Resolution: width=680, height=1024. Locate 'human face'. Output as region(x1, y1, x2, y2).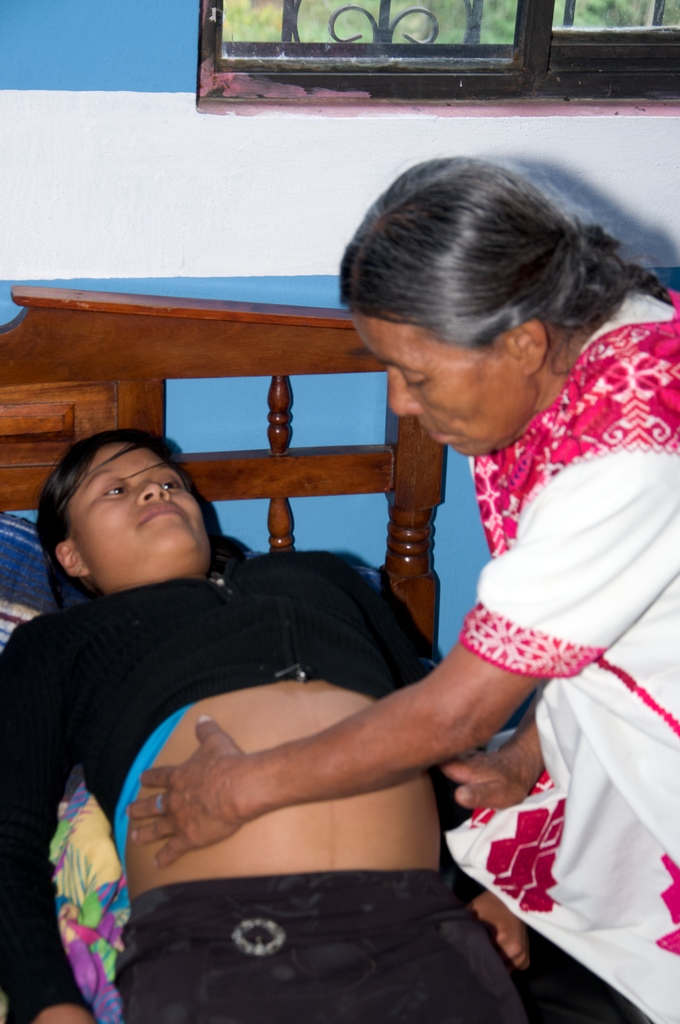
region(350, 316, 525, 461).
